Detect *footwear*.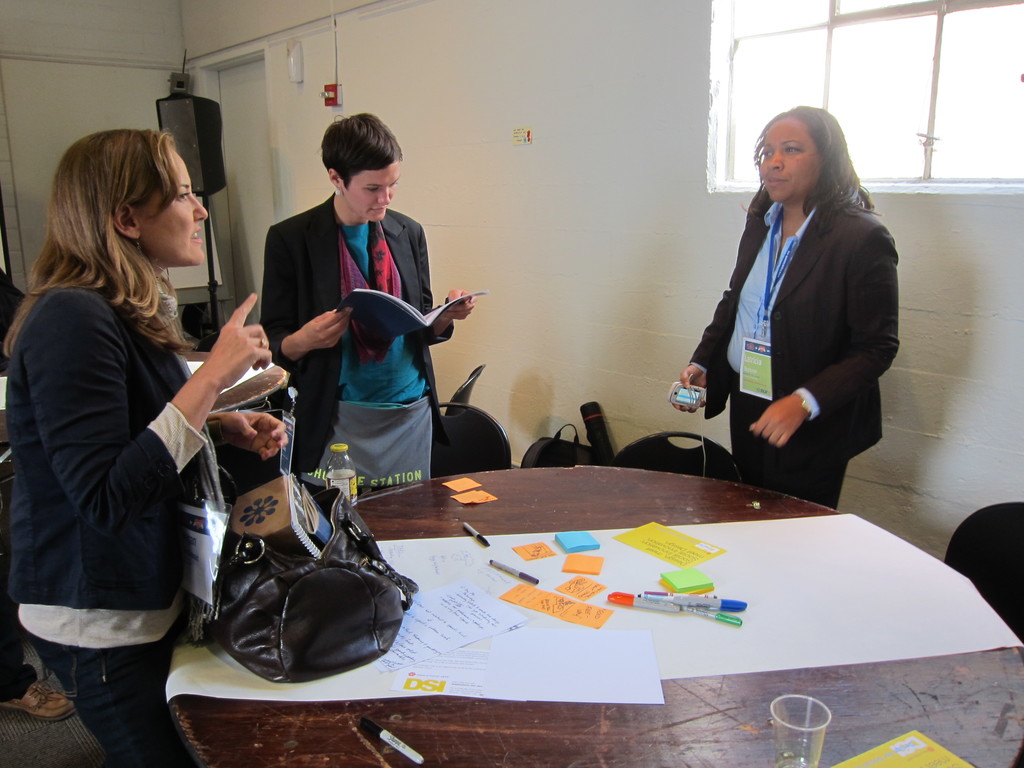
Detected at box(0, 671, 76, 722).
